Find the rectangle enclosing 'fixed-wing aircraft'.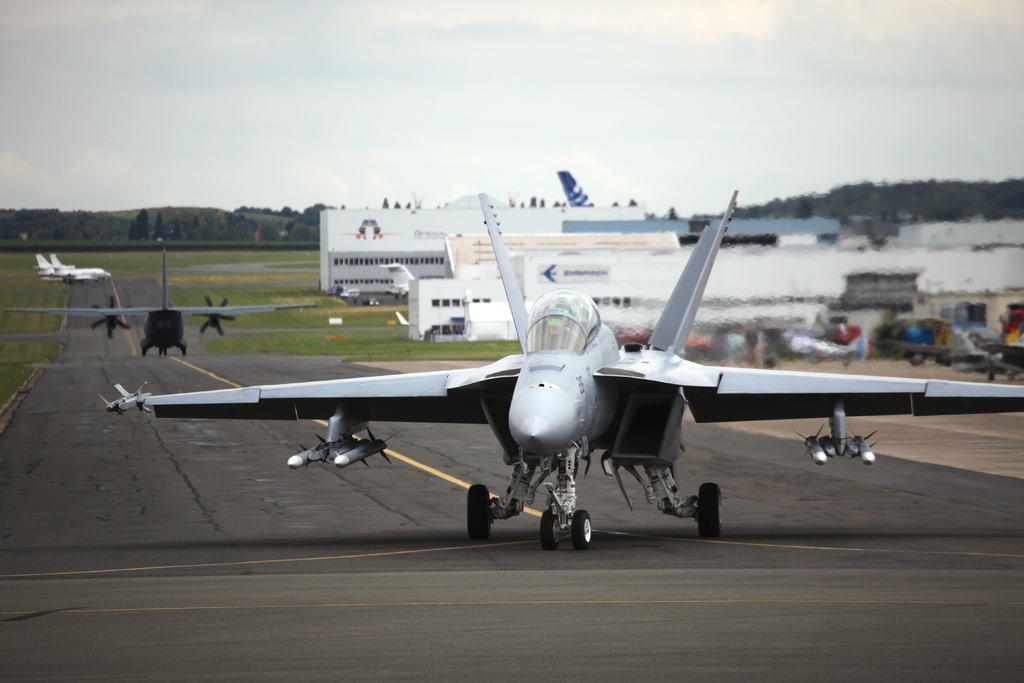
box=[30, 252, 76, 283].
